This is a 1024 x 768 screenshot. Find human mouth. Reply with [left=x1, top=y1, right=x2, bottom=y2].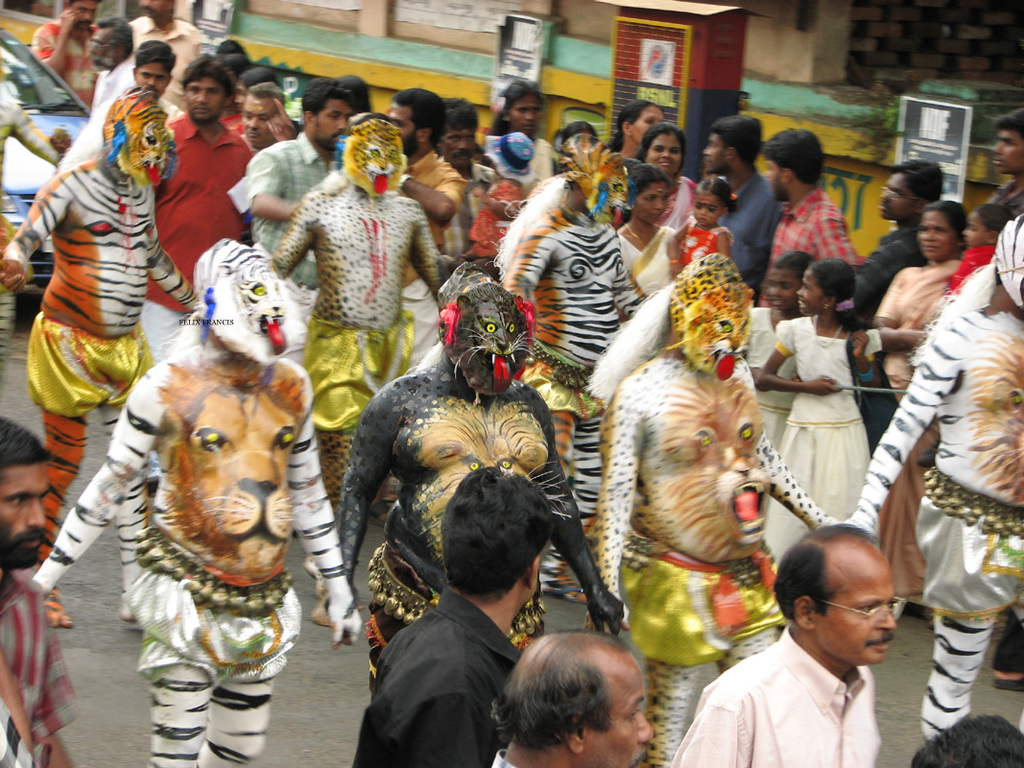
[left=631, top=755, right=646, bottom=767].
